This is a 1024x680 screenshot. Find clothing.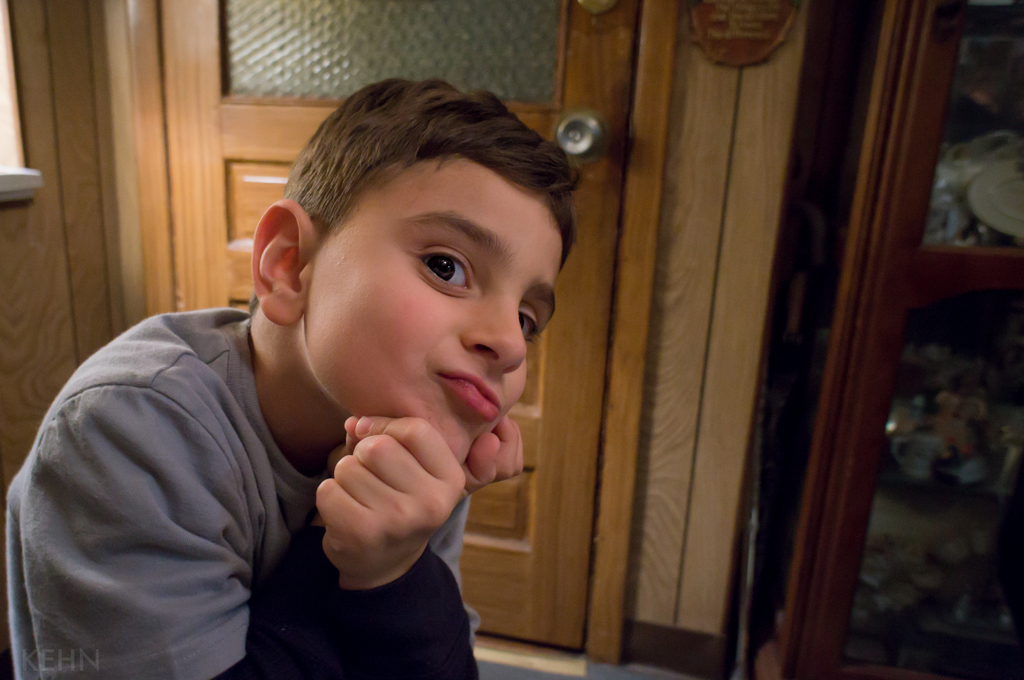
Bounding box: (left=0, top=306, right=484, bottom=679).
